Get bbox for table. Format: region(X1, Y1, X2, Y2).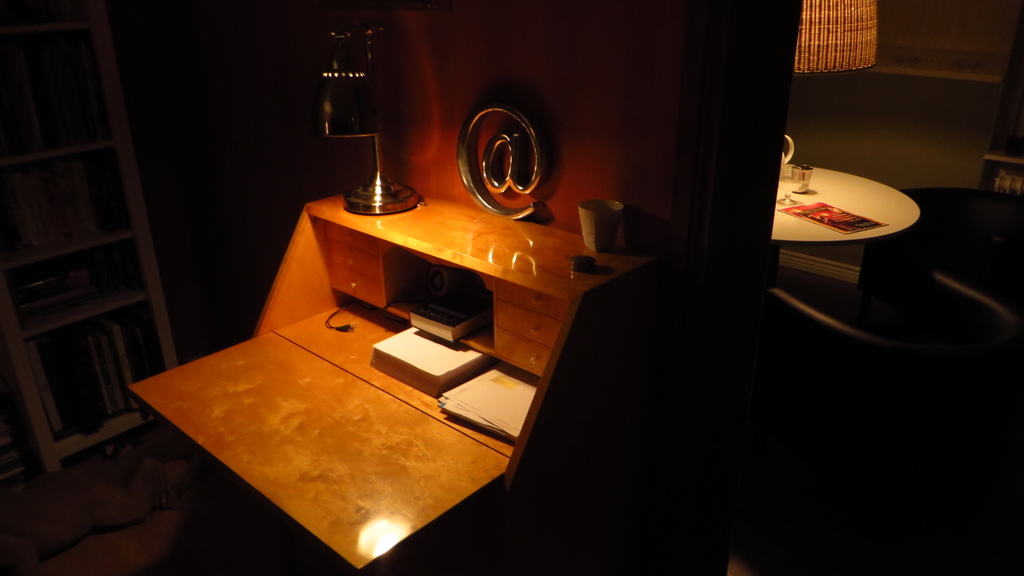
region(131, 305, 545, 575).
